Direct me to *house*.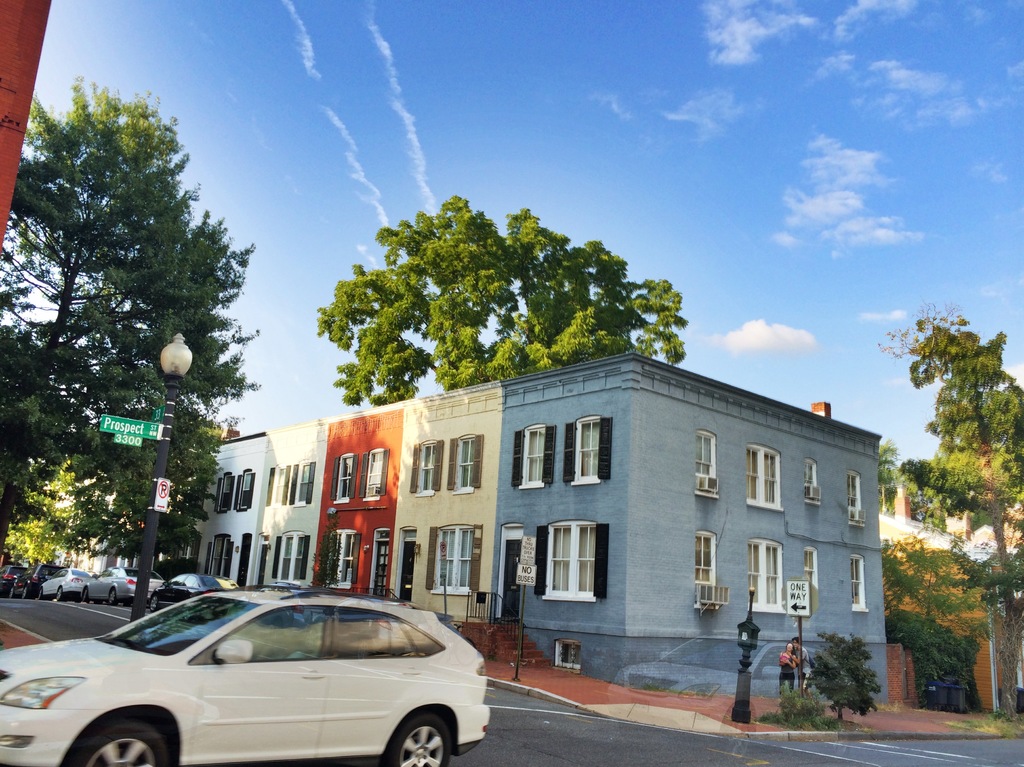
Direction: 255:416:318:590.
